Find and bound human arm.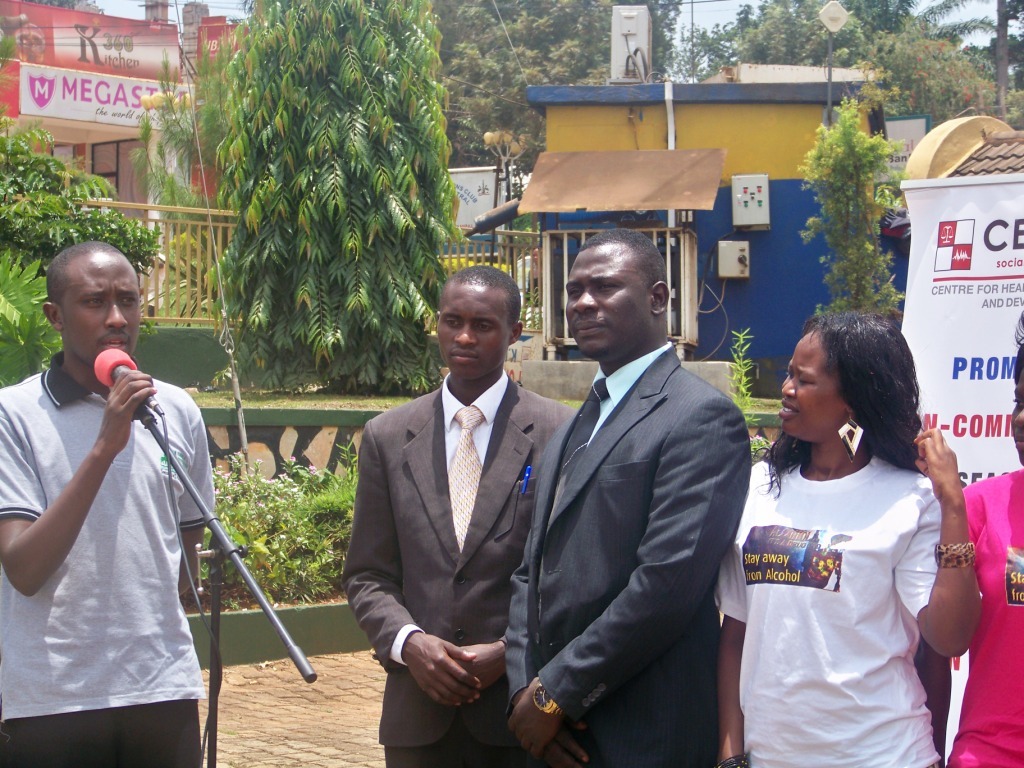
Bound: left=890, top=424, right=983, bottom=658.
